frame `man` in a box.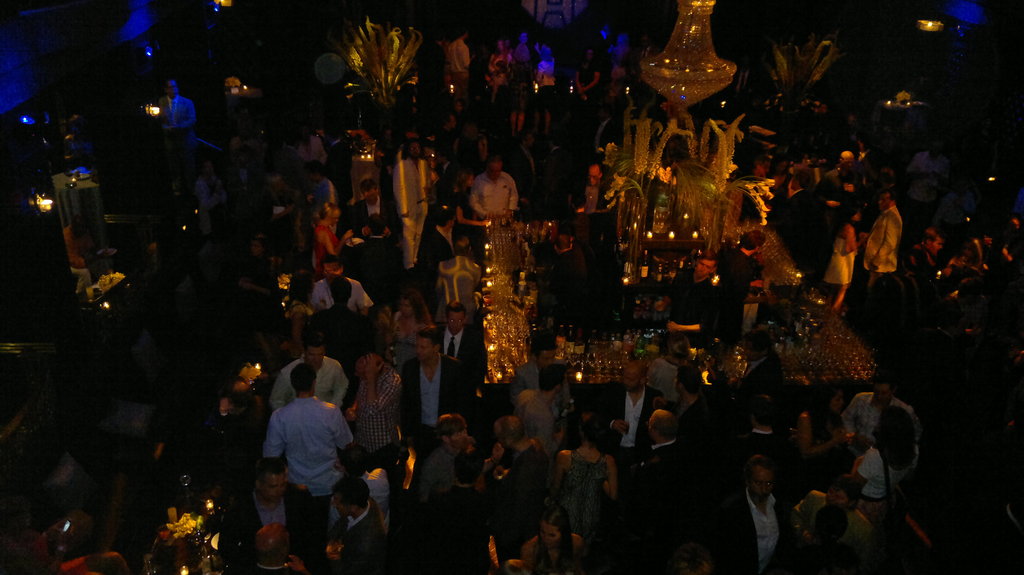
[left=668, top=365, right=721, bottom=435].
